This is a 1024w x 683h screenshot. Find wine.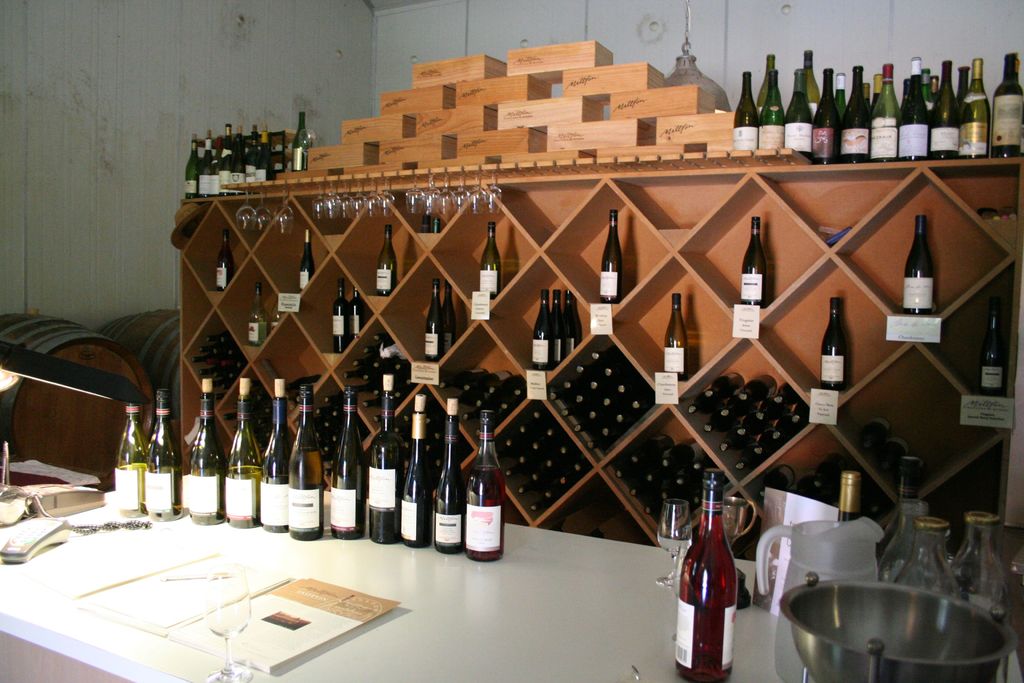
Bounding box: bbox(116, 463, 145, 516).
